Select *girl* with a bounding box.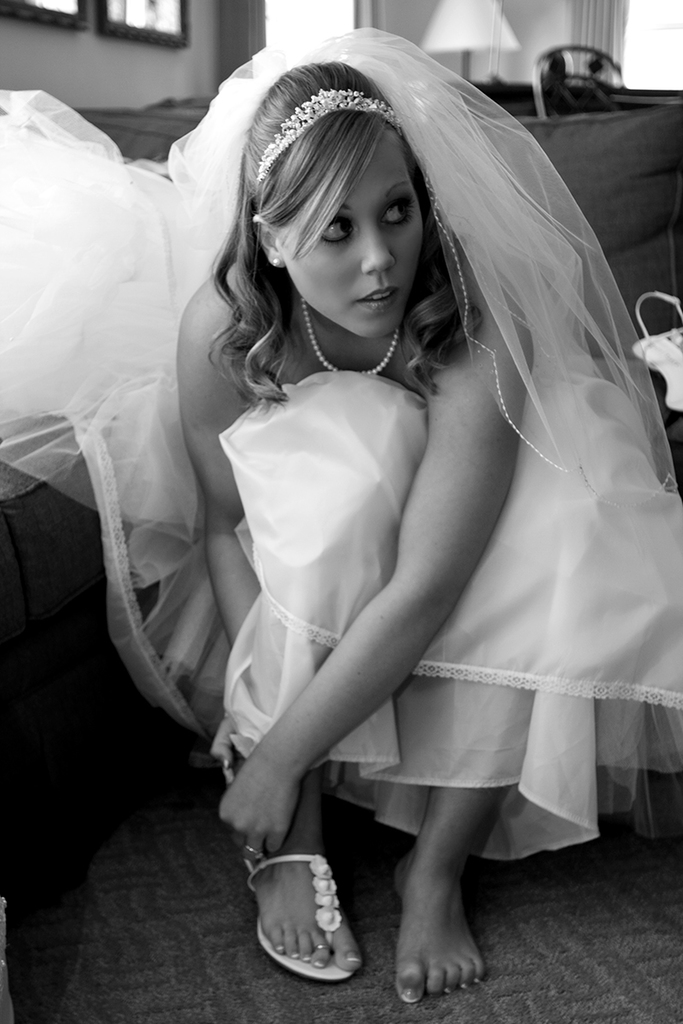
0:18:682:1004.
